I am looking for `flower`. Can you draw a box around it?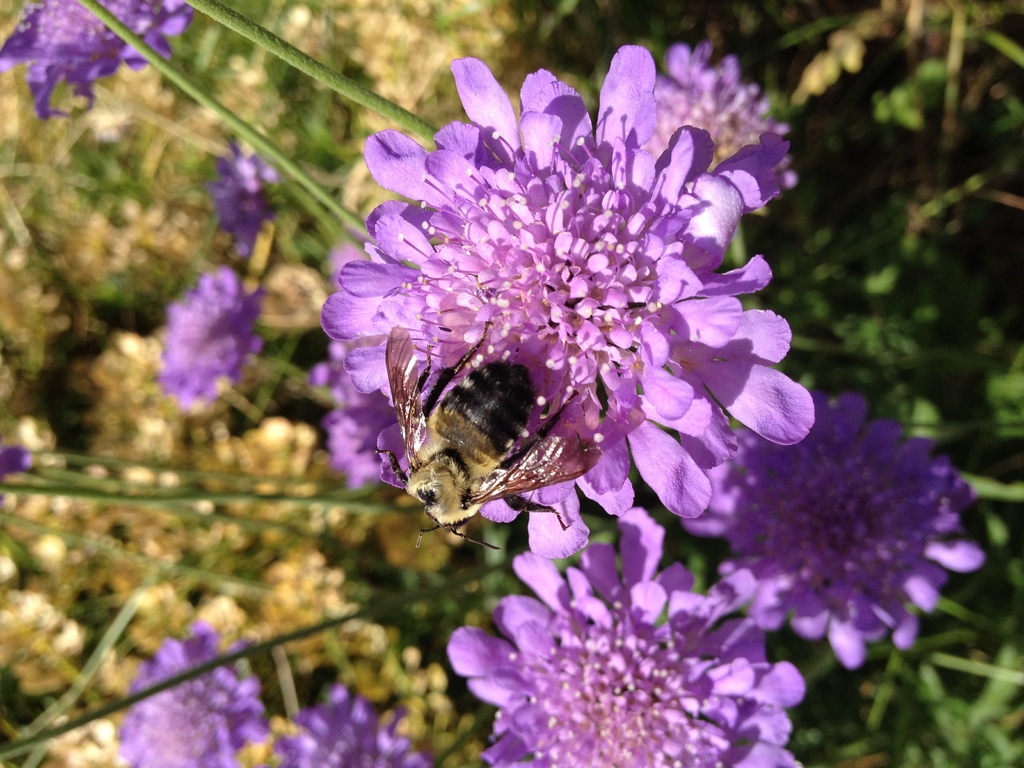
Sure, the bounding box is x1=206 y1=131 x2=282 y2=259.
